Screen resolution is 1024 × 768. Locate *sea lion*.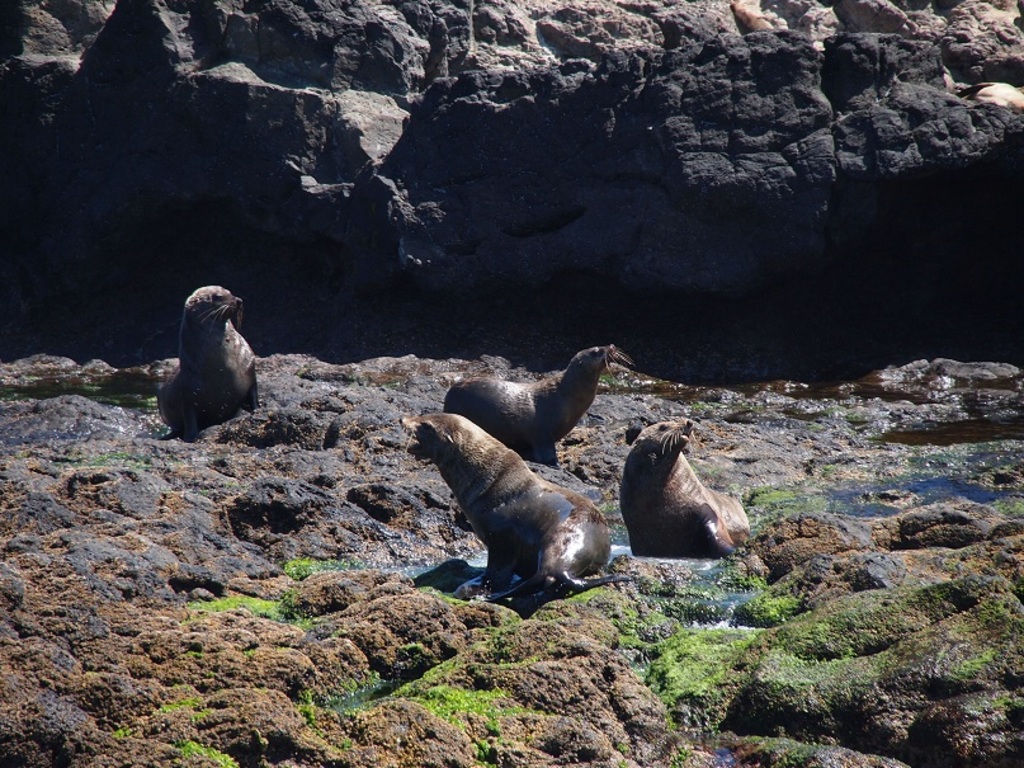
locate(610, 423, 749, 555).
